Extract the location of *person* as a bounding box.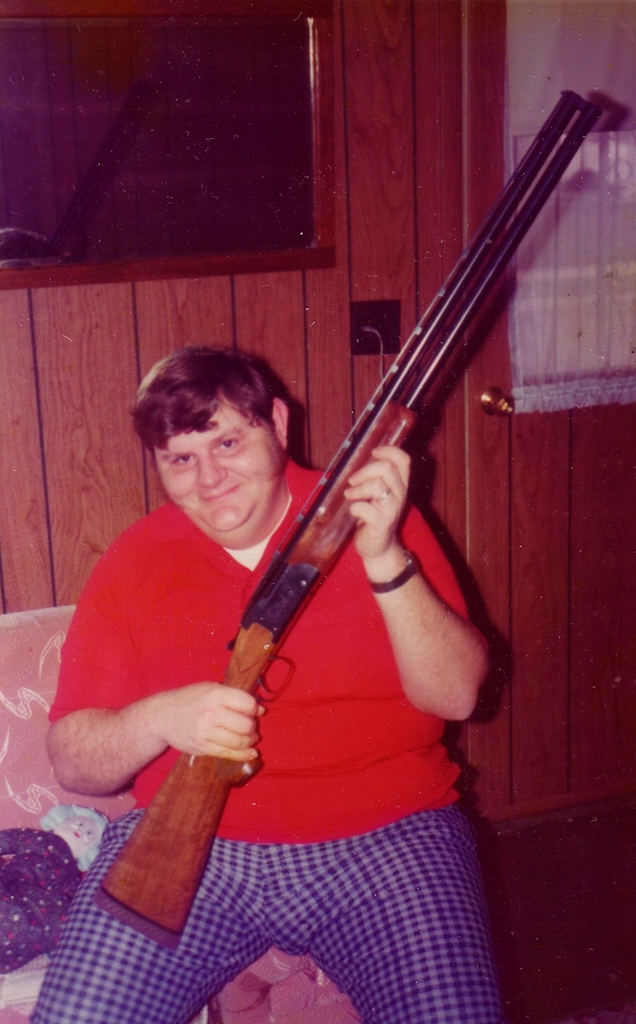
x1=31 y1=333 x2=512 y2=1023.
